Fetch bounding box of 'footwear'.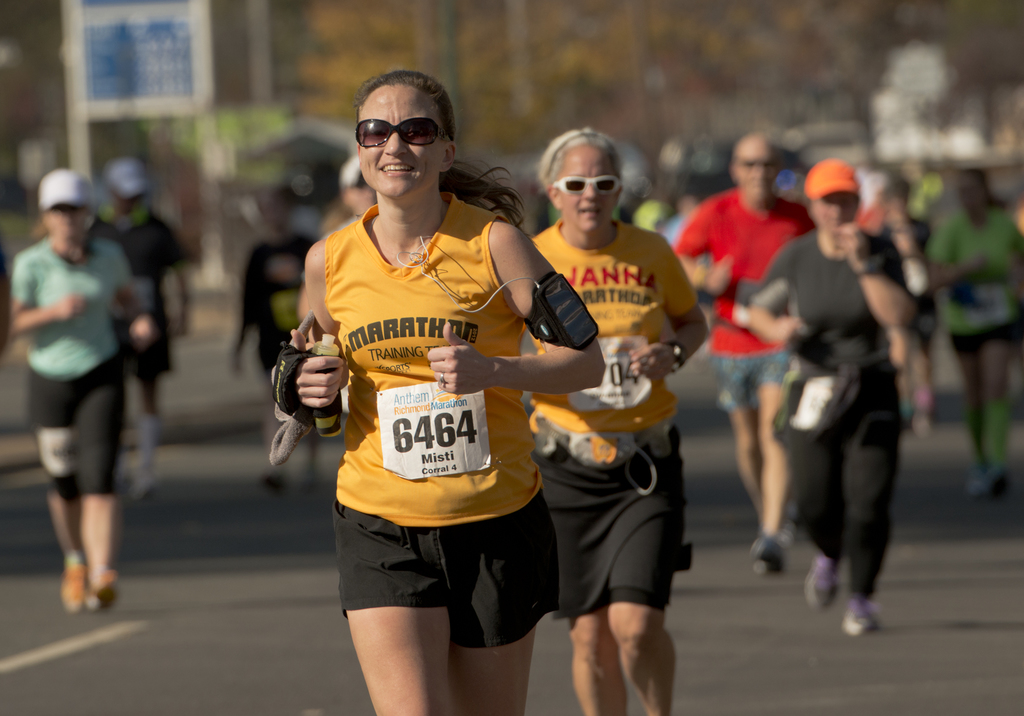
Bbox: rect(964, 471, 1006, 501).
